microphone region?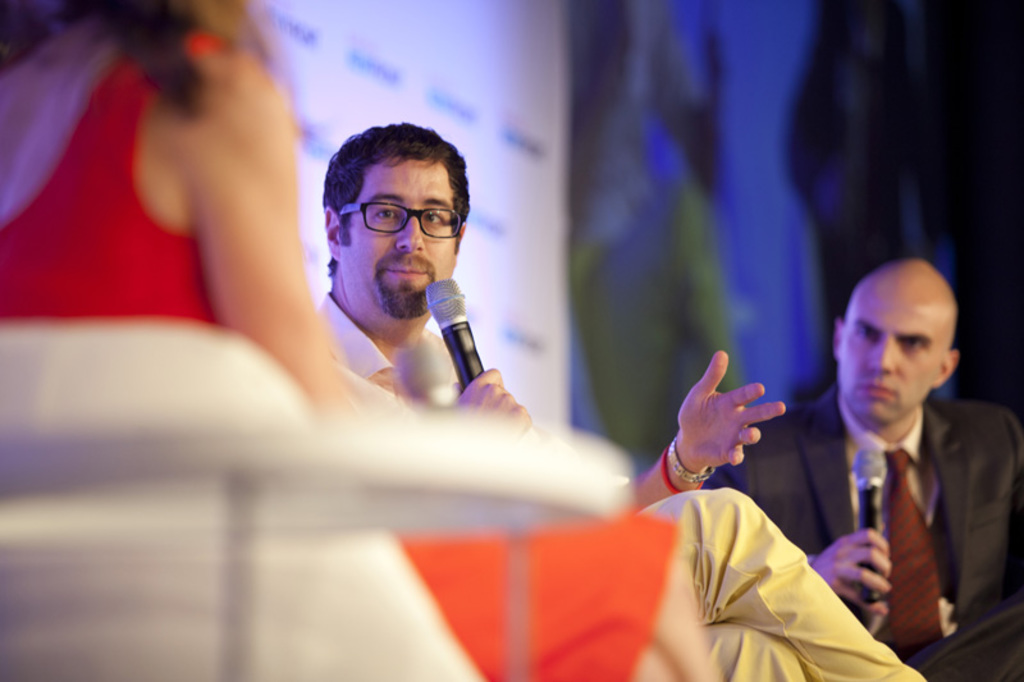
<region>854, 444, 888, 605</region>
